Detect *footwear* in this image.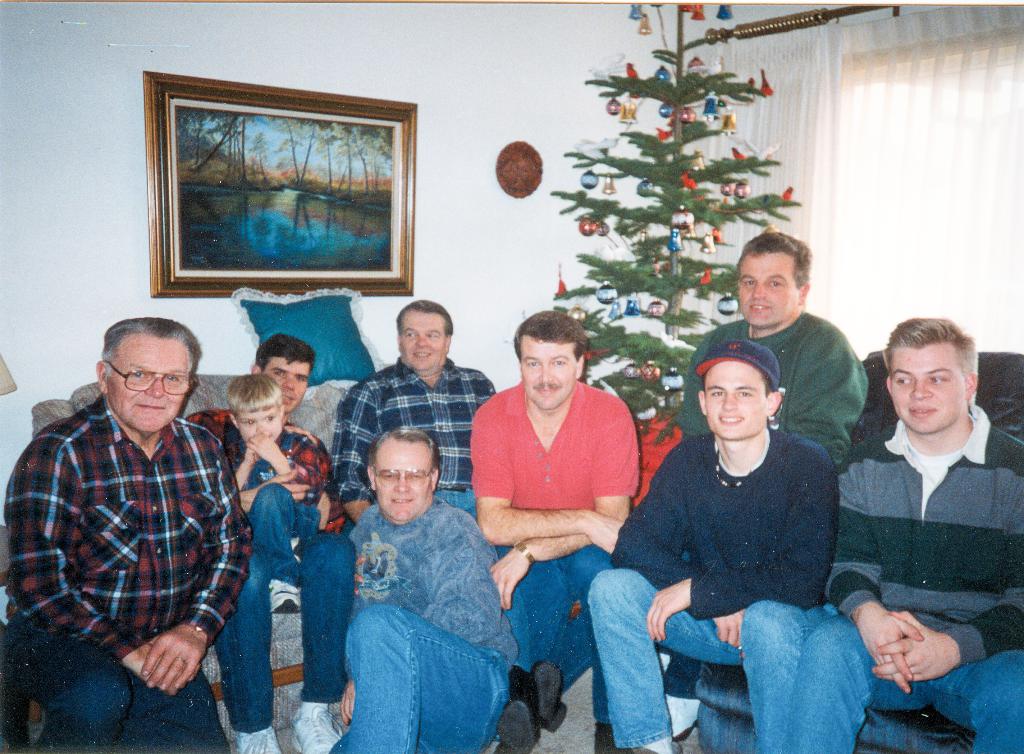
Detection: bbox=[625, 732, 694, 753].
